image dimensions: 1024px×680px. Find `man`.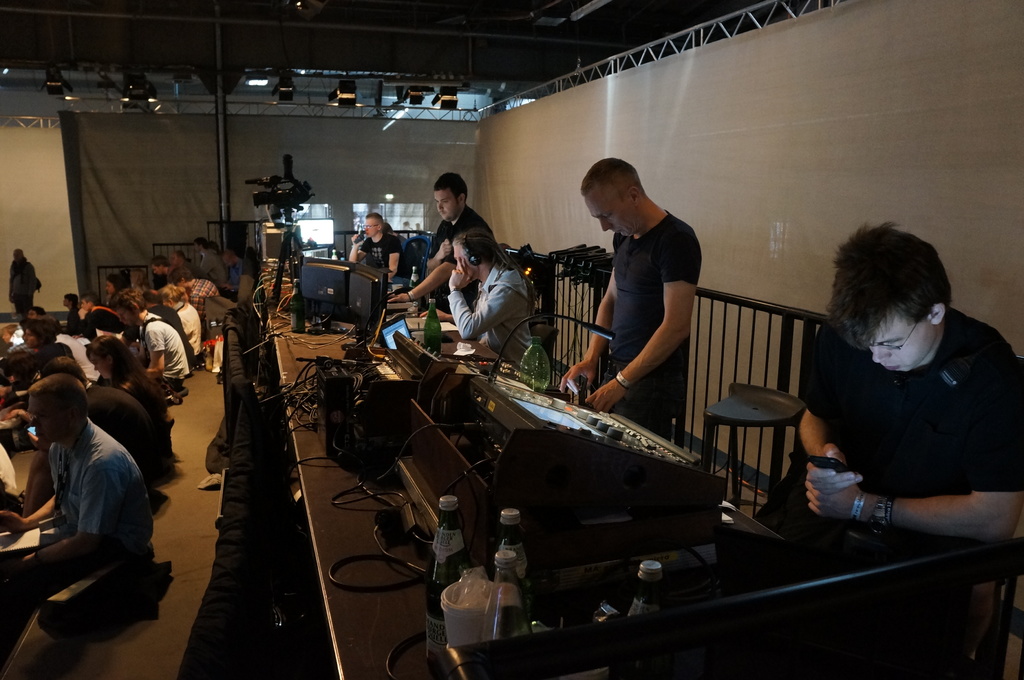
[left=11, top=355, right=148, bottom=617].
